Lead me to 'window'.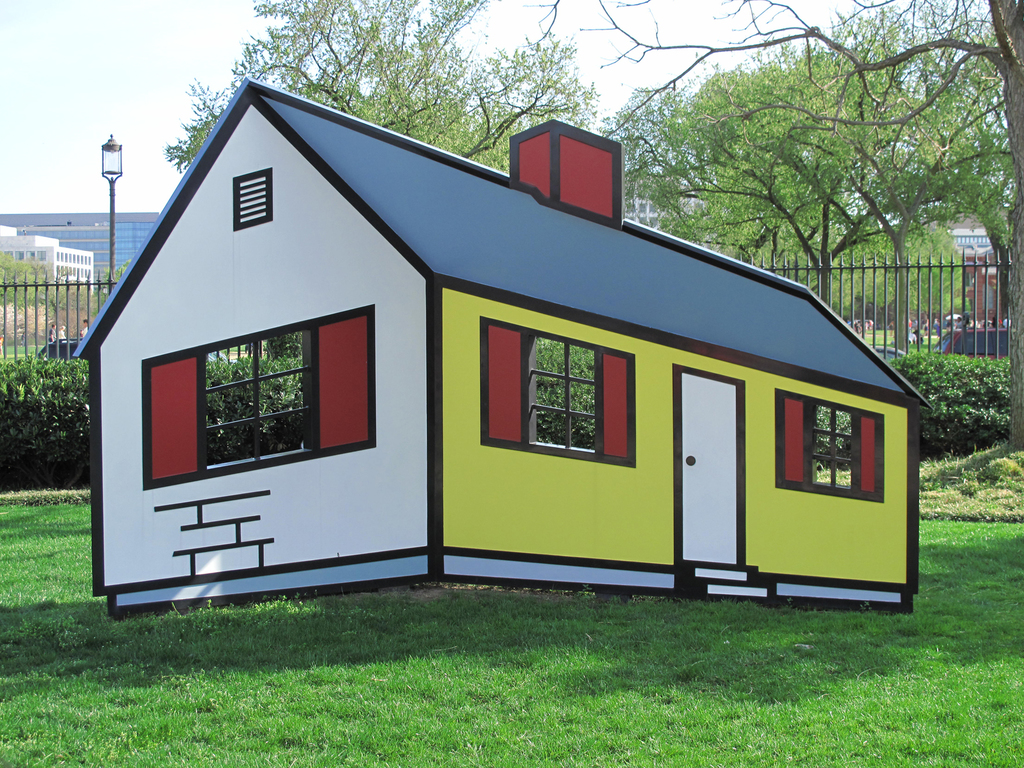
Lead to <box>773,388,887,504</box>.
